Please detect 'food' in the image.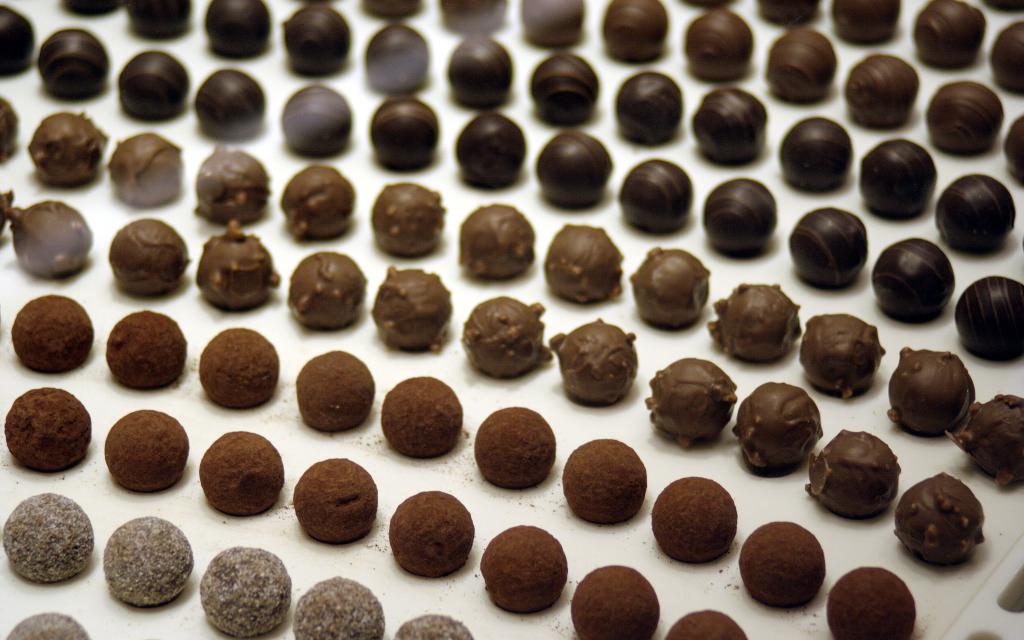
<bbox>439, 0, 509, 40</bbox>.
